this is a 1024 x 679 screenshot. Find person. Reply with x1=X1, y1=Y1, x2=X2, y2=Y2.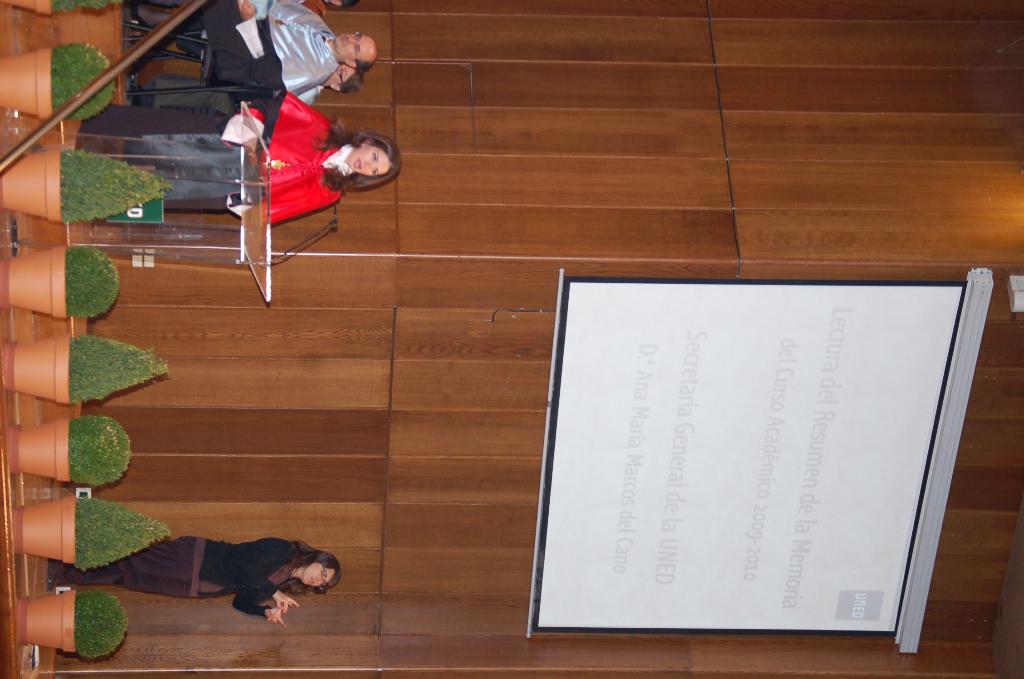
x1=74, y1=85, x2=401, y2=213.
